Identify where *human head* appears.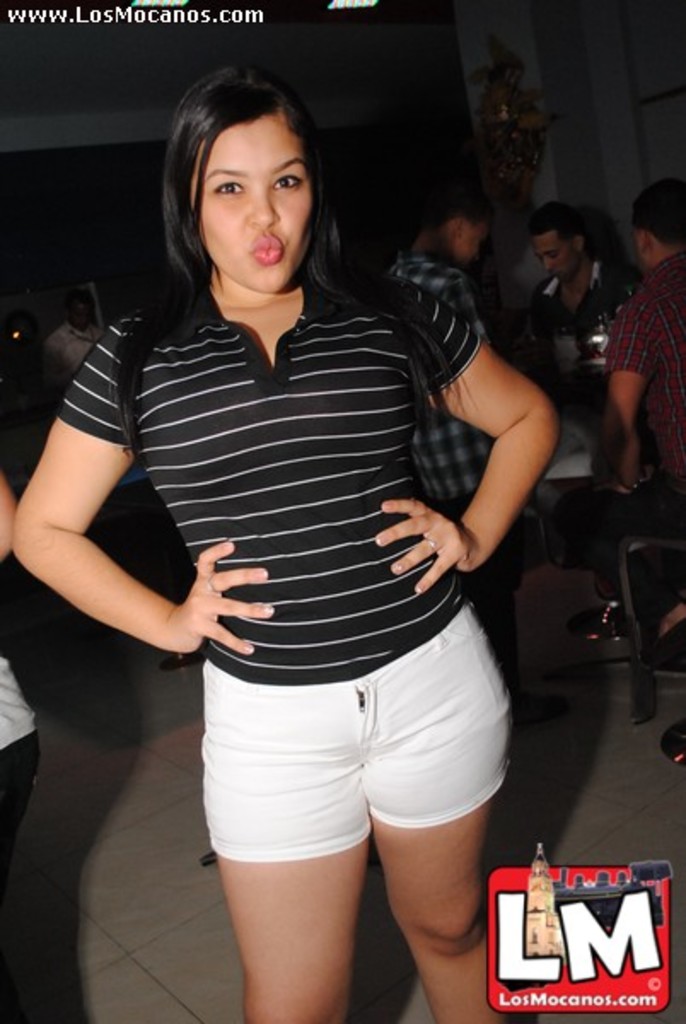
Appears at {"left": 628, "top": 176, "right": 684, "bottom": 259}.
